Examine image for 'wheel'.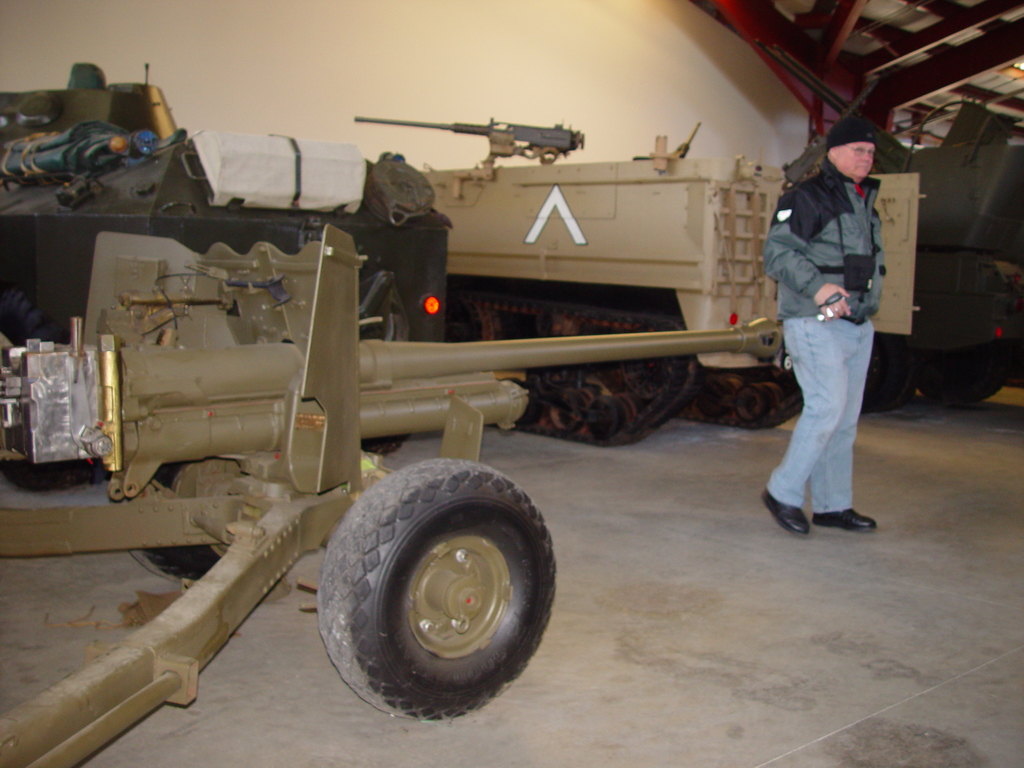
Examination result: rect(549, 390, 588, 429).
